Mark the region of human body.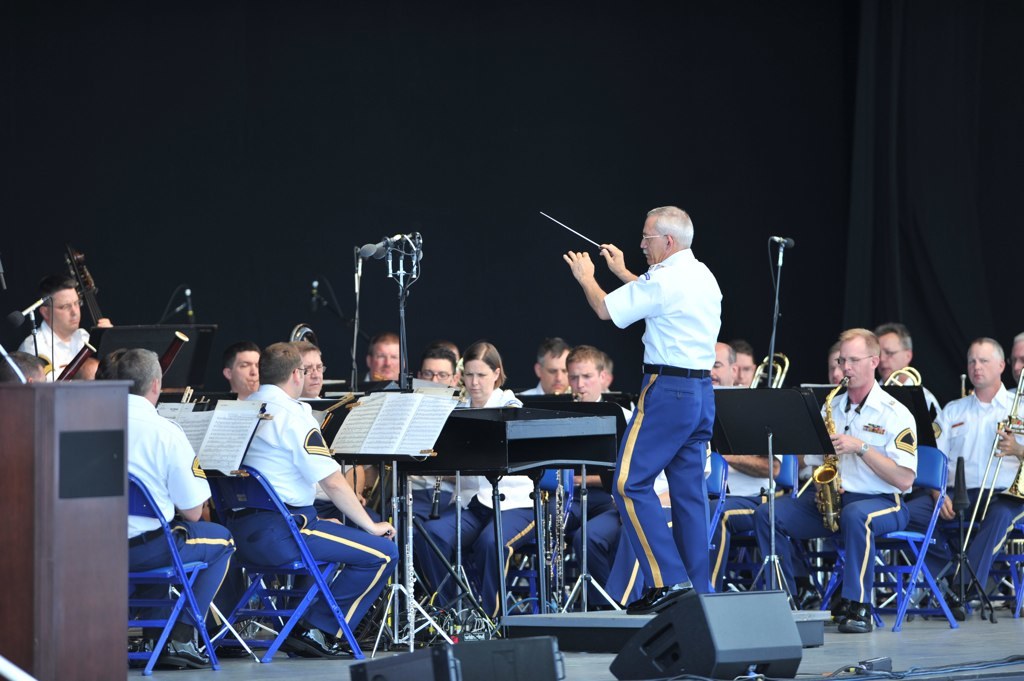
Region: x1=361 y1=346 x2=399 y2=390.
